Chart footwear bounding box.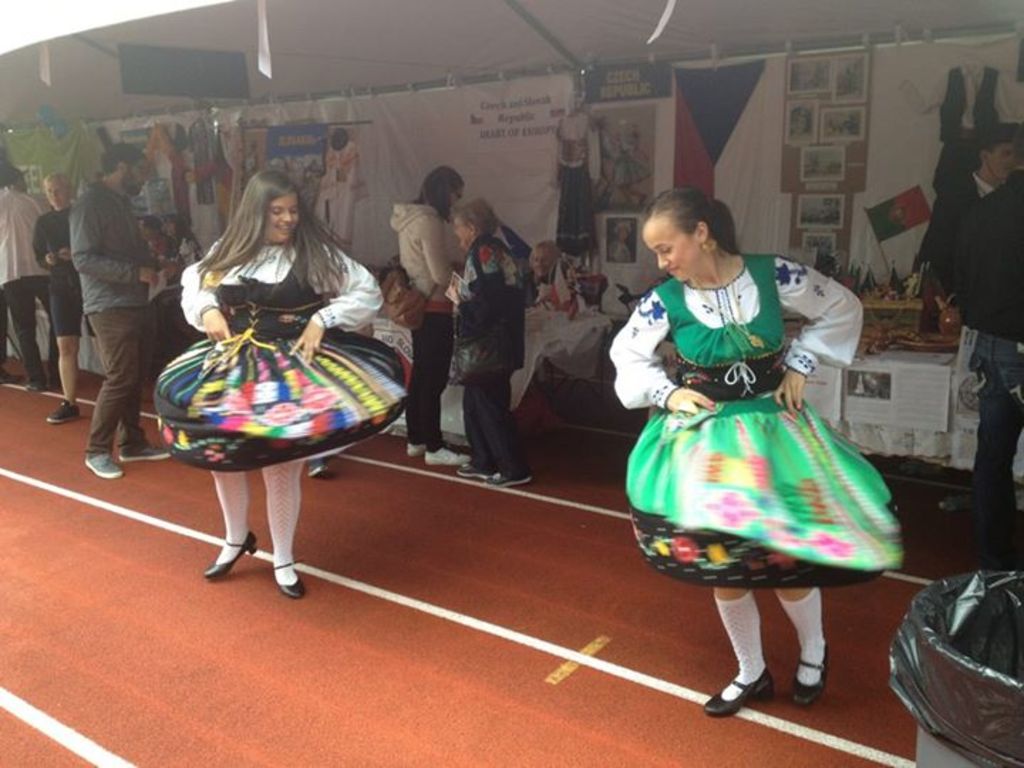
Charted: [405, 438, 428, 459].
